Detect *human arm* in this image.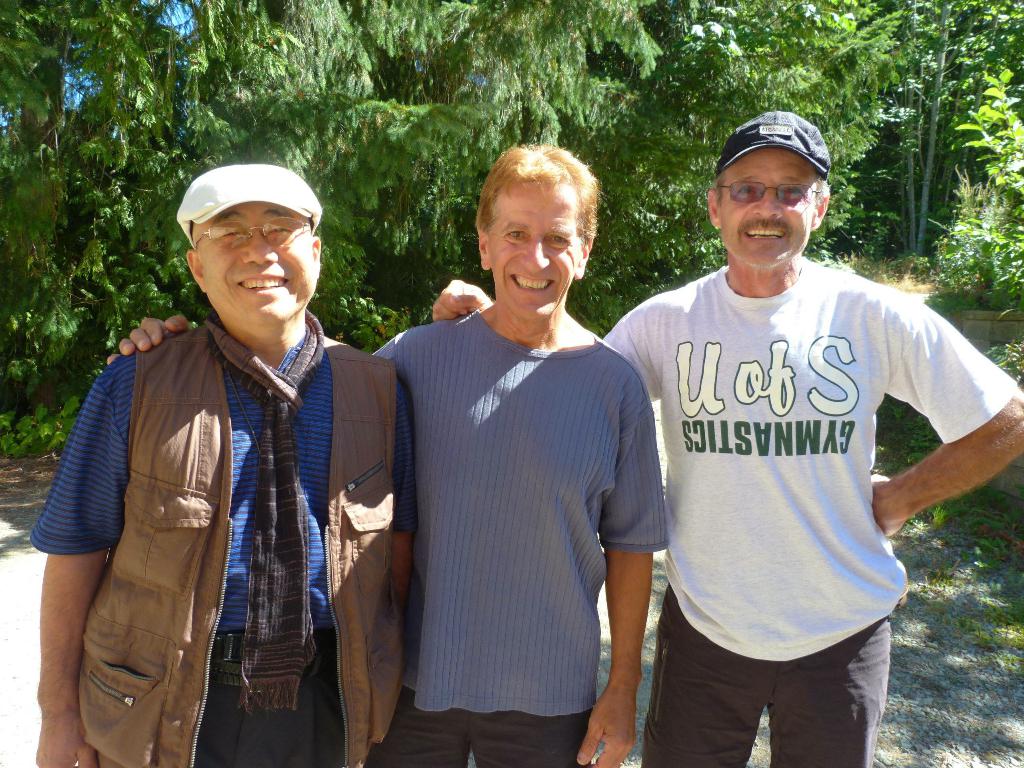
Detection: (x1=362, y1=362, x2=429, y2=748).
